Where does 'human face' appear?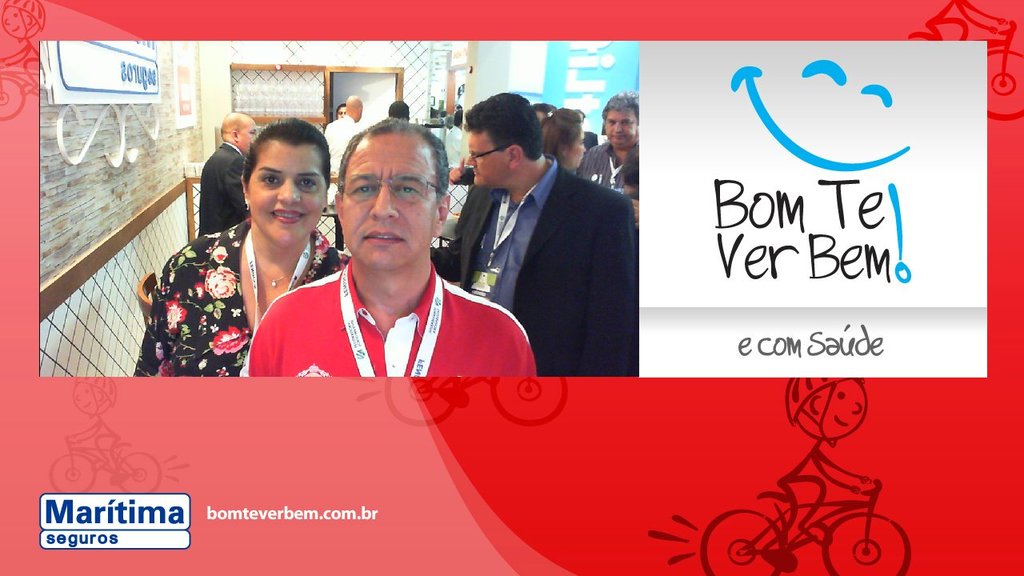
Appears at pyautogui.locateOnScreen(464, 131, 509, 192).
